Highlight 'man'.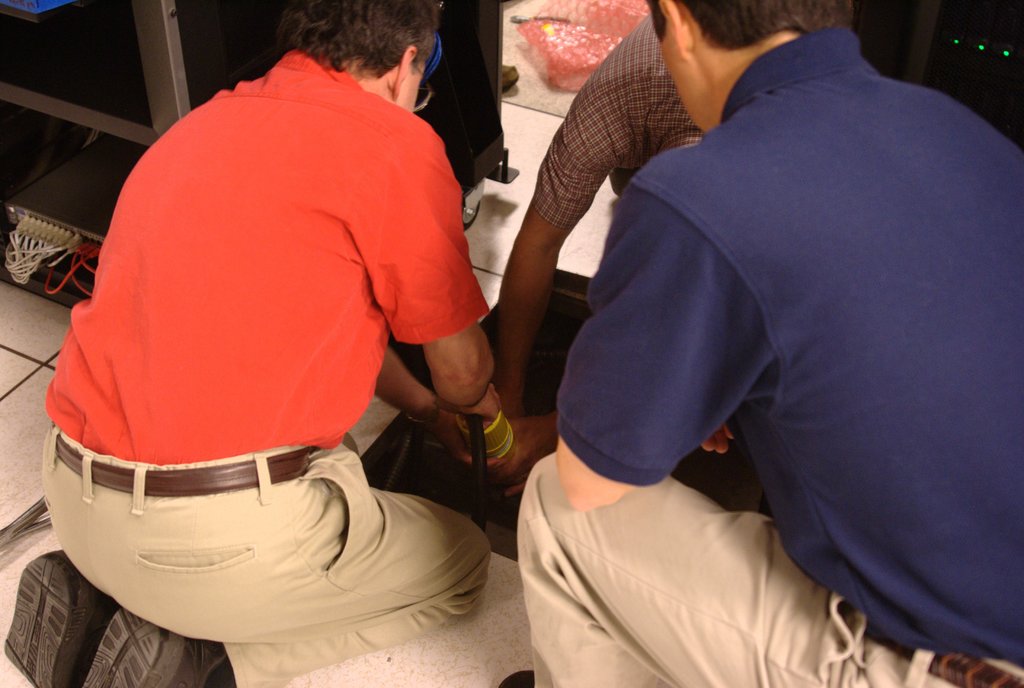
Highlighted region: (6,0,504,687).
